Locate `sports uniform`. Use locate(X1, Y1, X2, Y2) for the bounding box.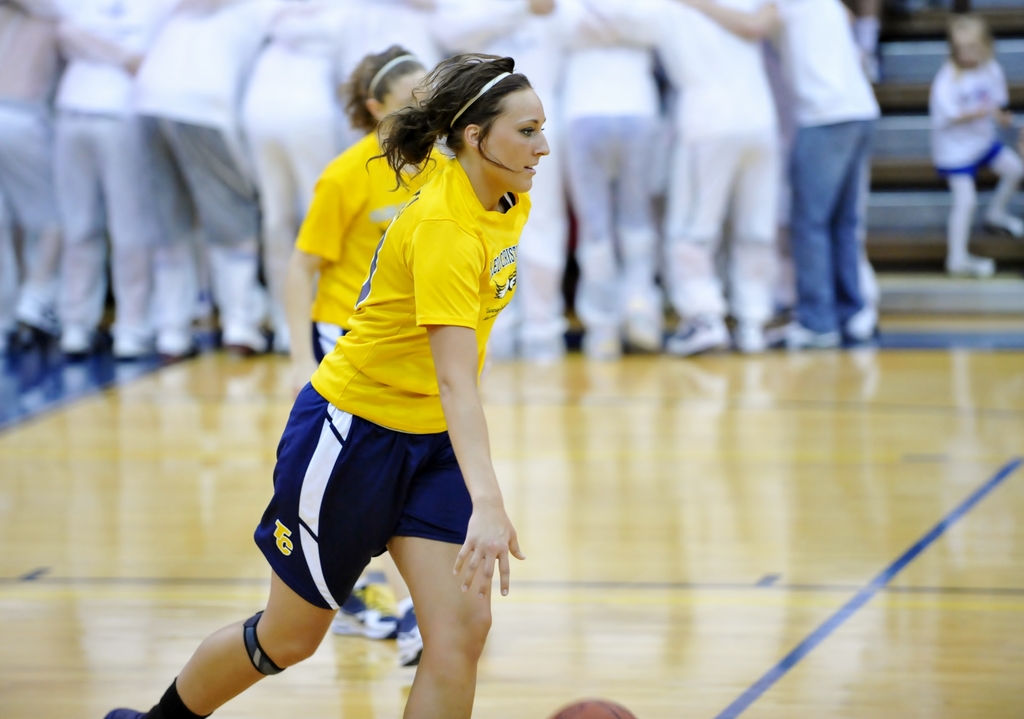
locate(934, 52, 1012, 186).
